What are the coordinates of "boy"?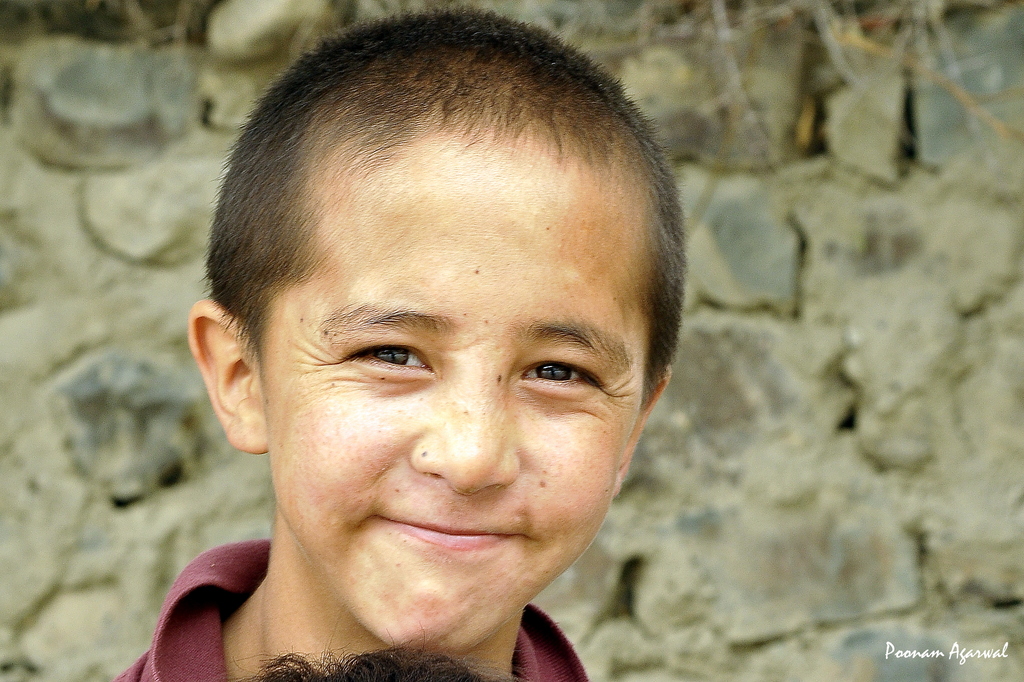
106/3/691/681.
